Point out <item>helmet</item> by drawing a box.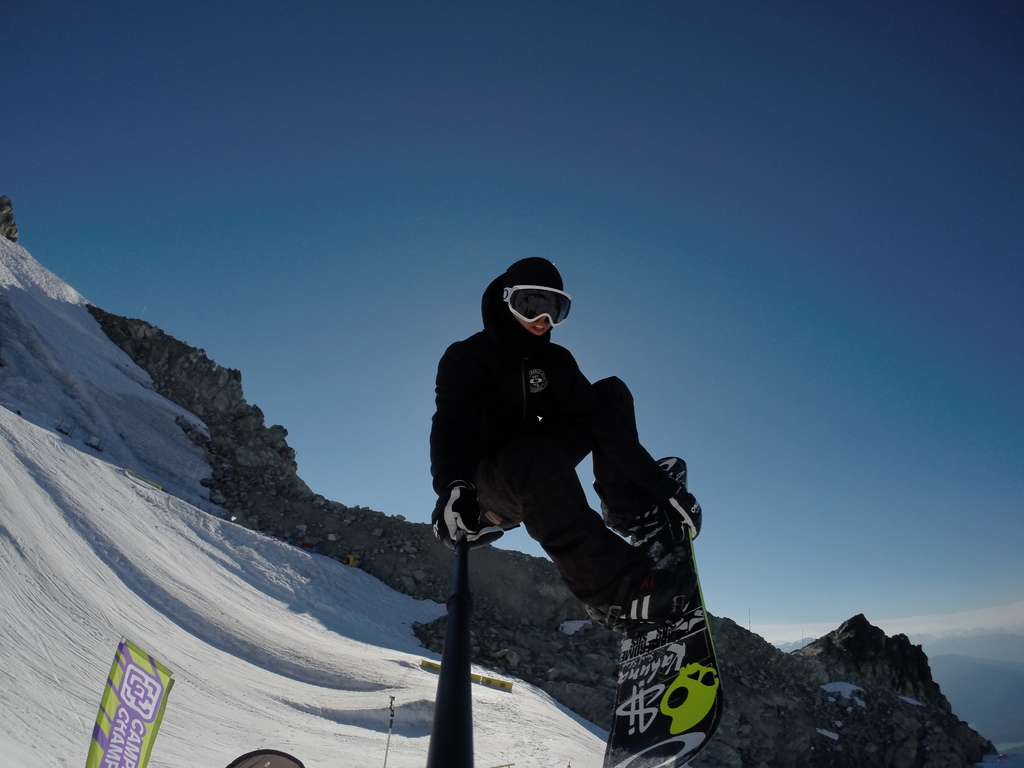
x1=468, y1=257, x2=563, y2=347.
